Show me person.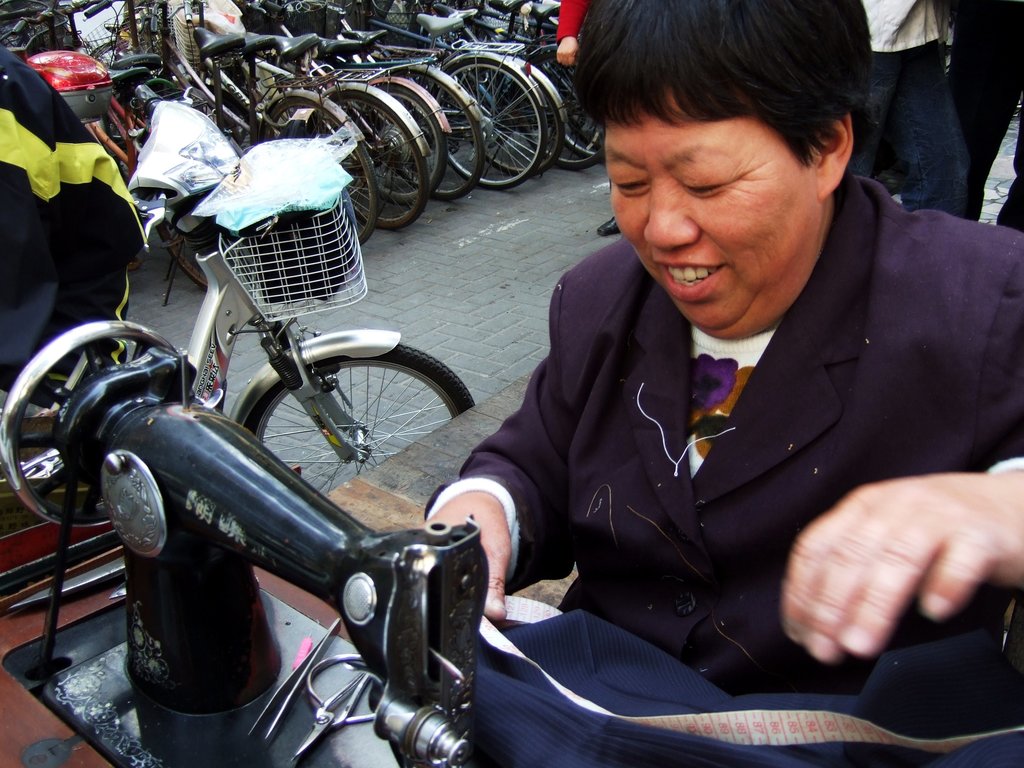
person is here: [x1=421, y1=0, x2=1023, y2=703].
